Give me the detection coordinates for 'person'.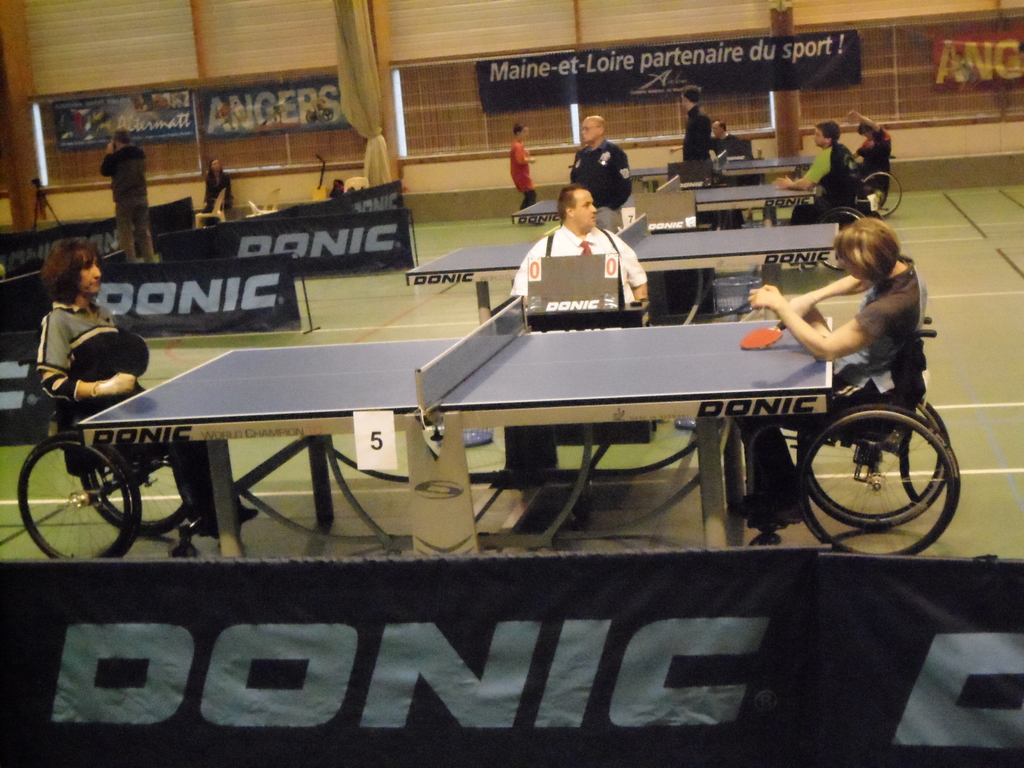
<box>849,108,892,200</box>.
